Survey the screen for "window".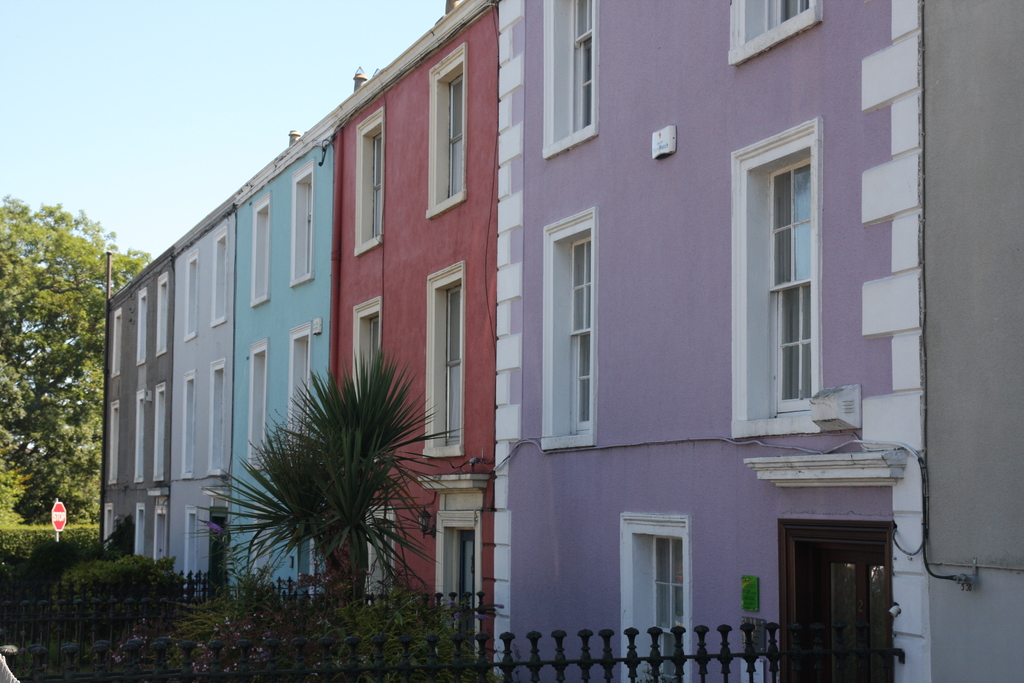
Survey found: <region>154, 273, 170, 353</region>.
